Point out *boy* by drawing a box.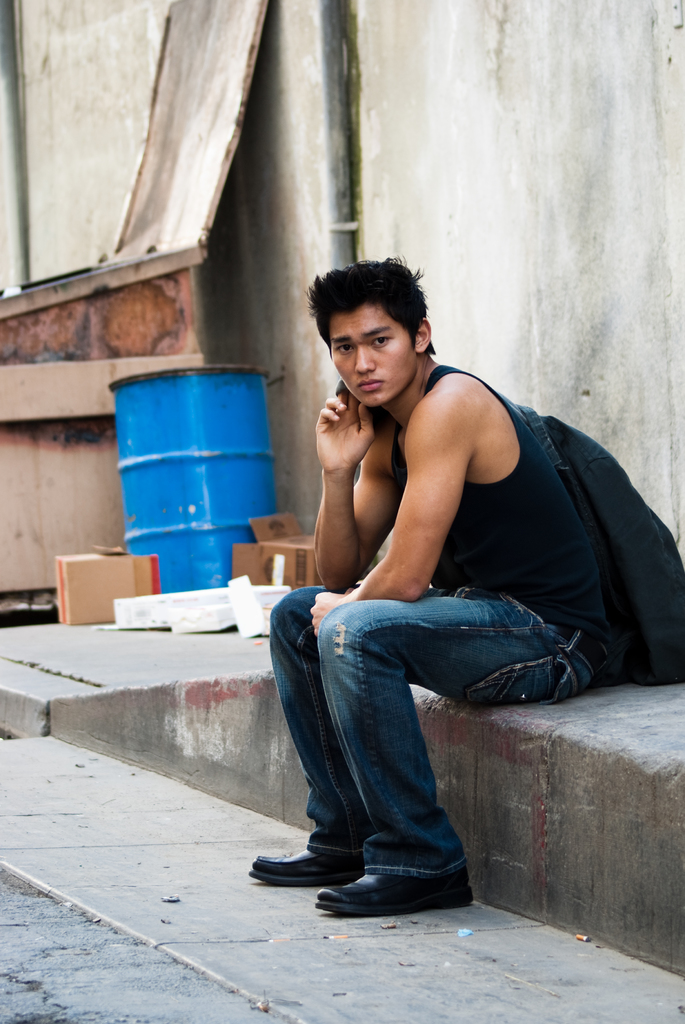
284 272 599 810.
